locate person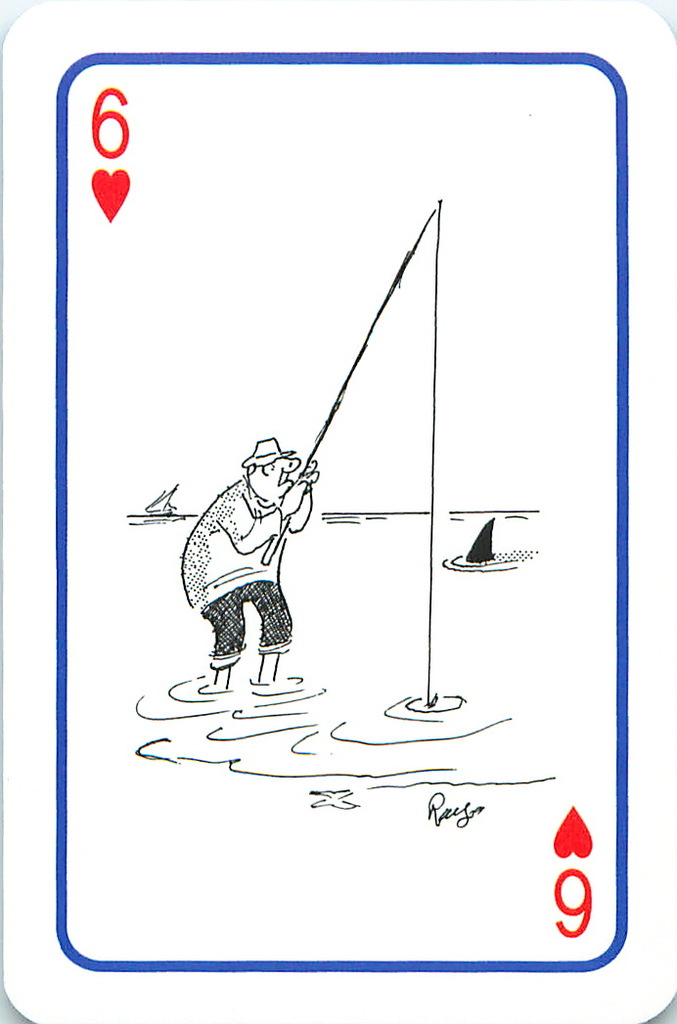
bbox=[172, 418, 325, 699]
